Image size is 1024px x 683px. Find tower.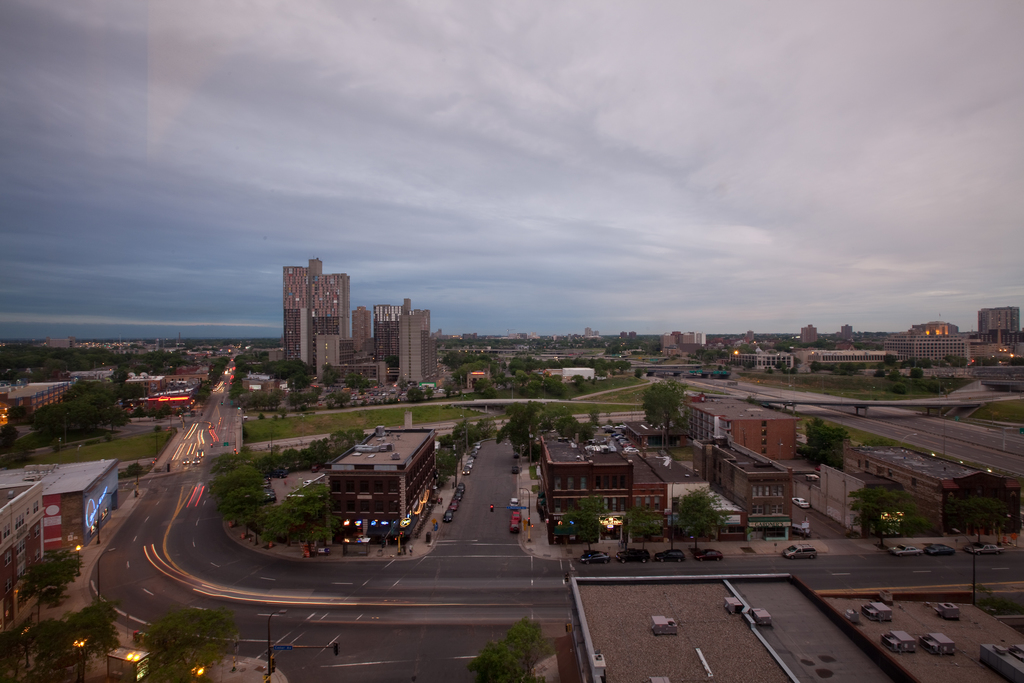
select_region(840, 324, 858, 347).
